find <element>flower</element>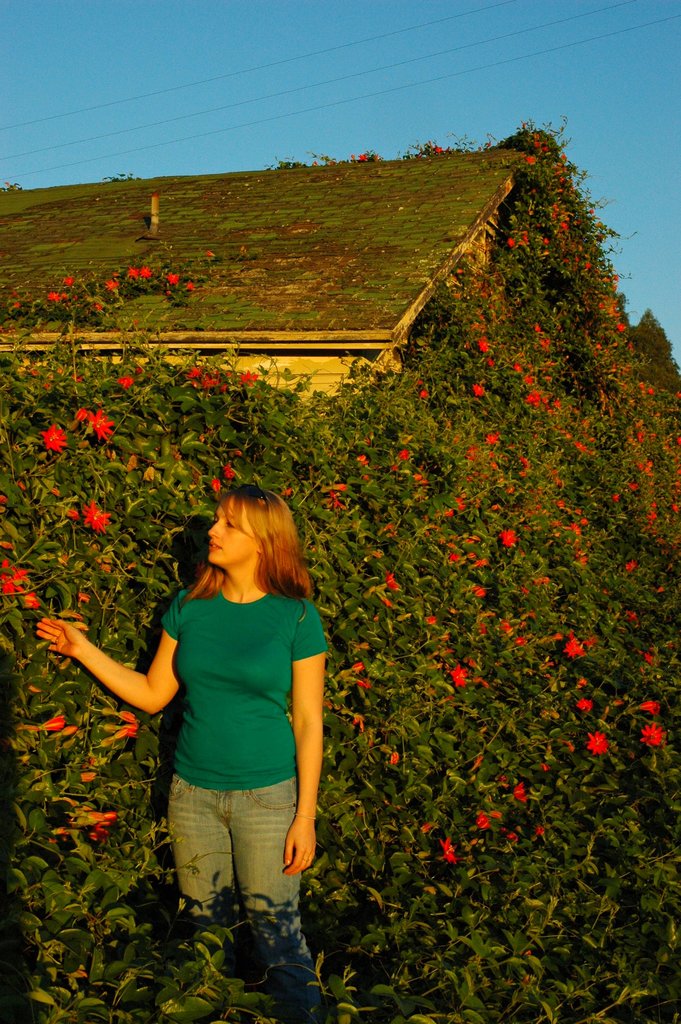
(79,501,111,536)
